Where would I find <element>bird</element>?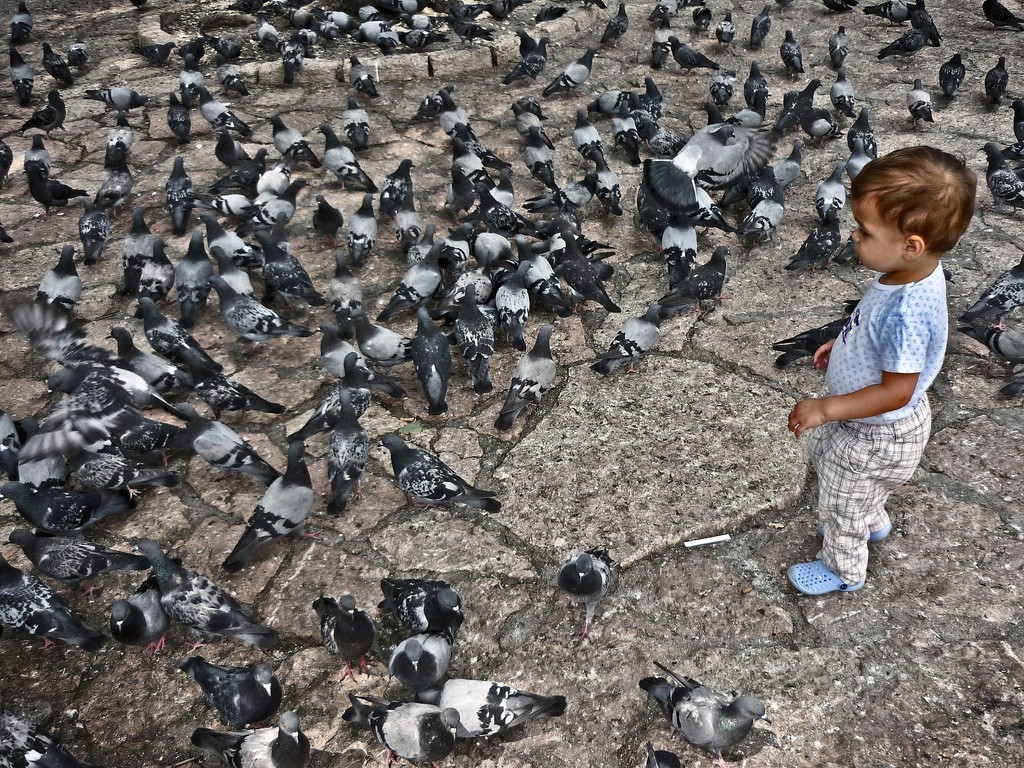
At detection(956, 325, 1023, 381).
